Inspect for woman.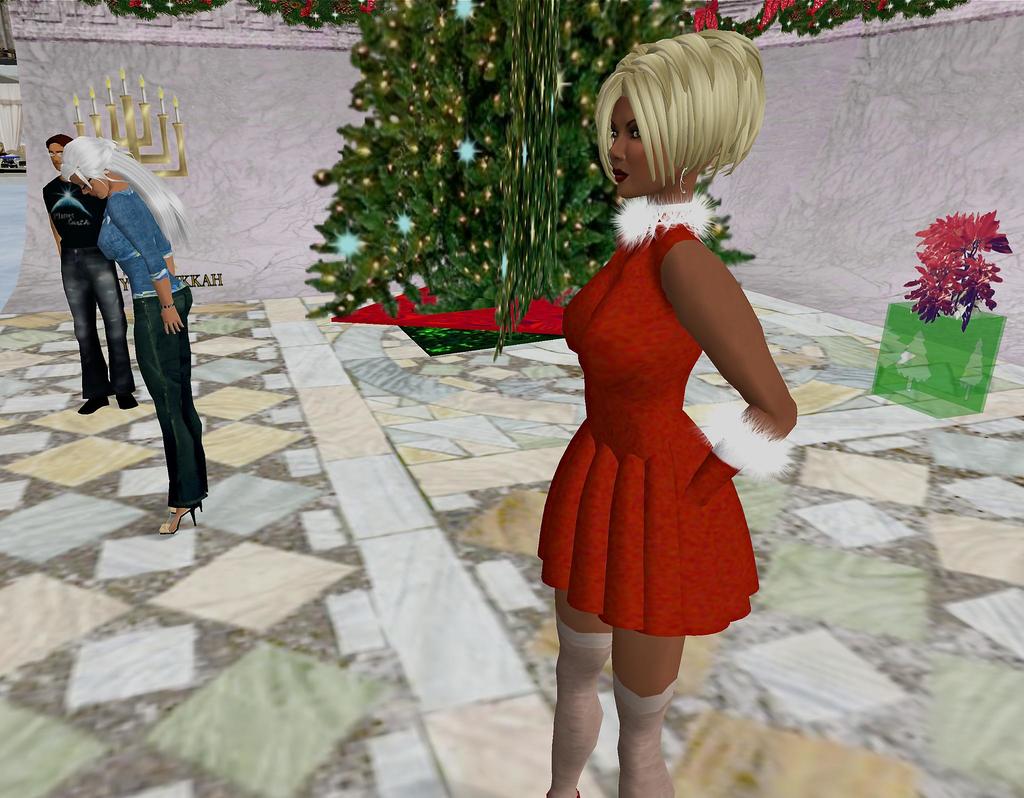
Inspection: bbox=(520, 44, 806, 724).
